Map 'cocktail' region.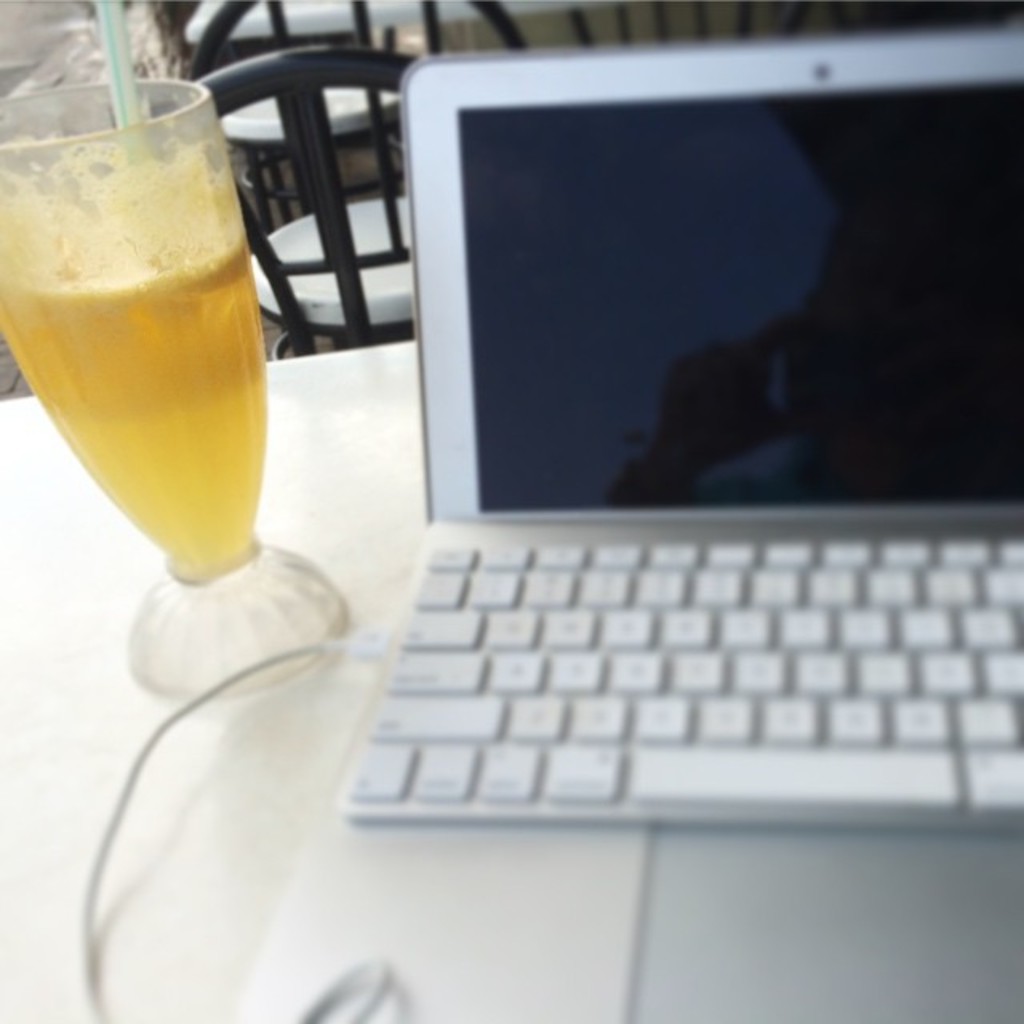
Mapped to {"left": 0, "top": 0, "right": 339, "bottom": 701}.
